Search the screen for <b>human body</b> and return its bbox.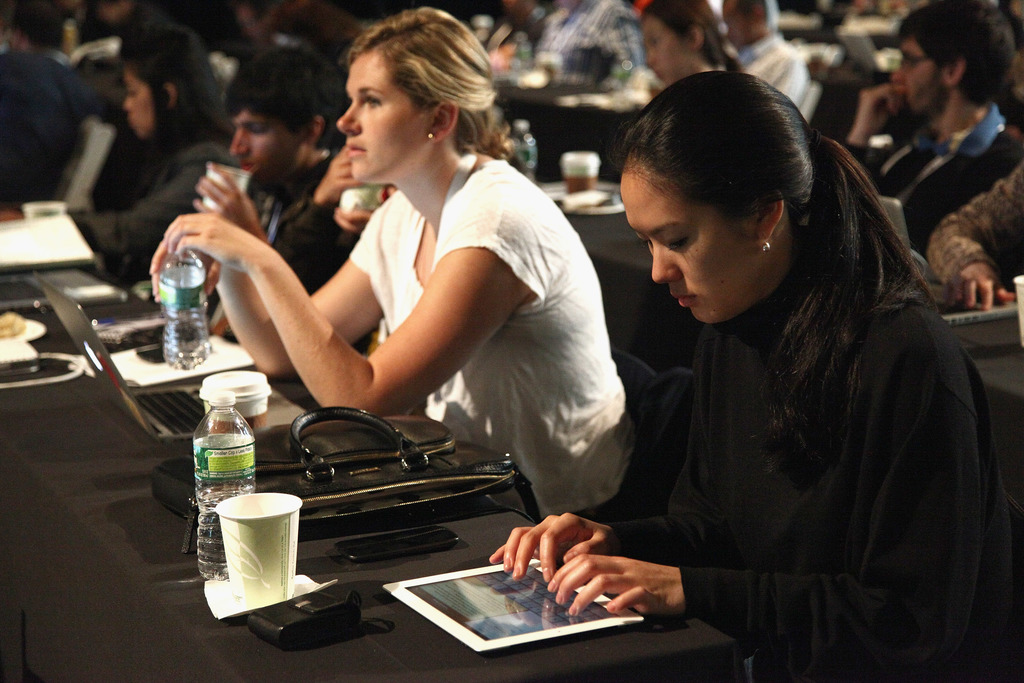
Found: BBox(186, 148, 362, 302).
